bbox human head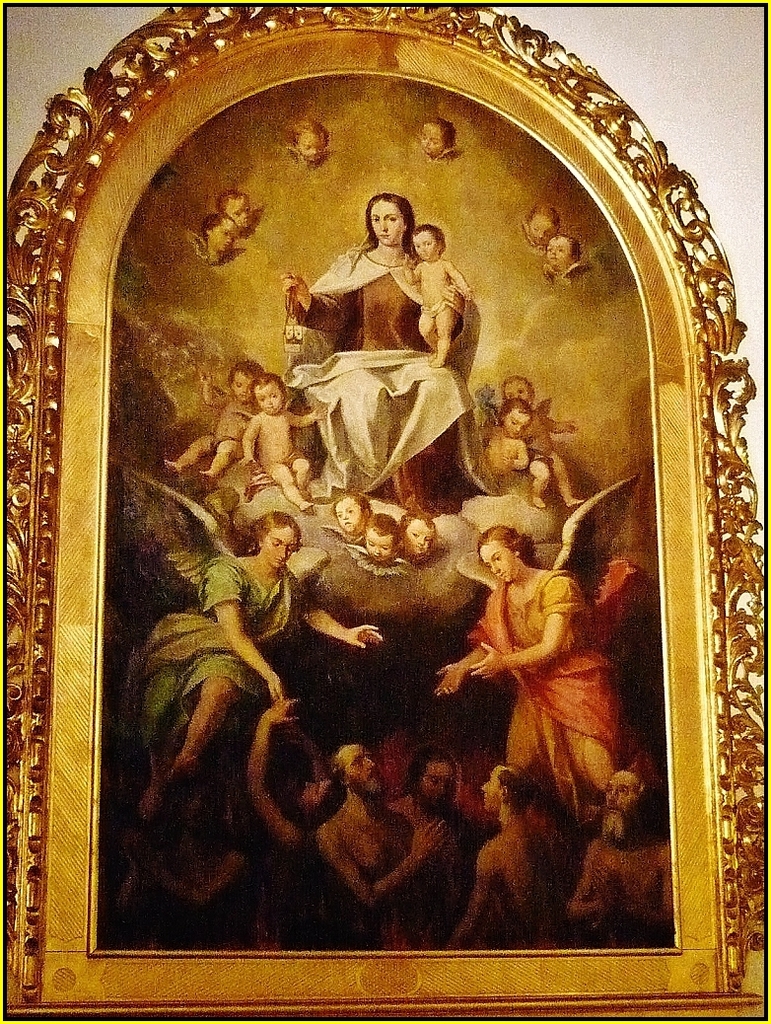
box=[524, 203, 561, 248]
